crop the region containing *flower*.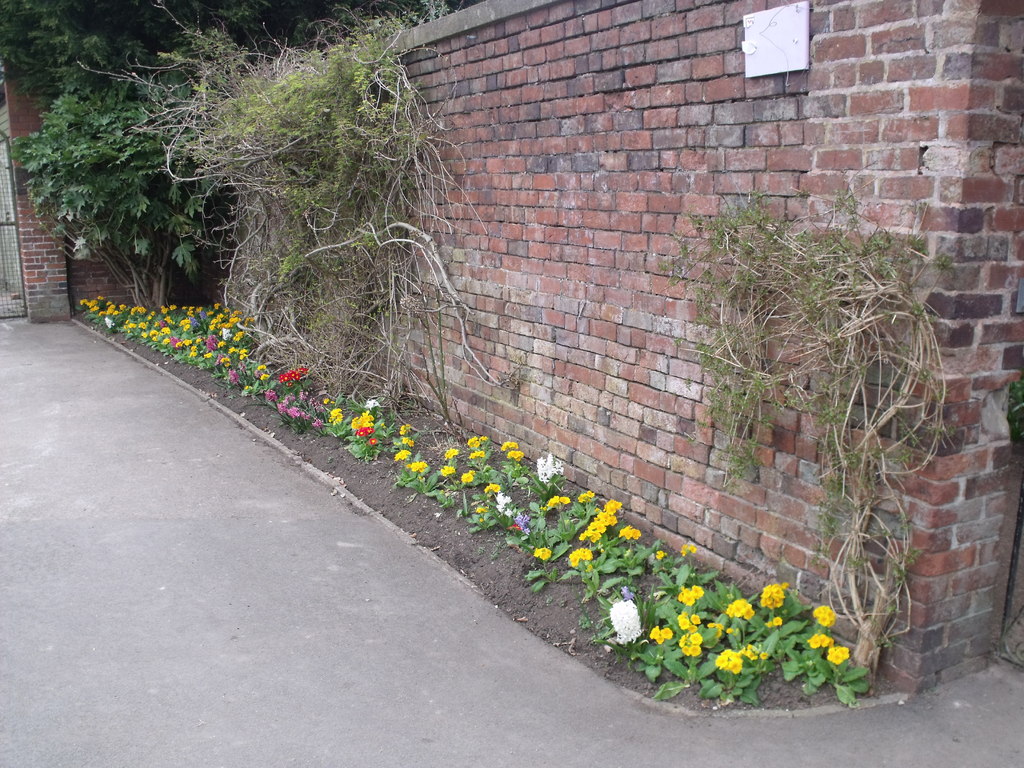
Crop region: box(462, 468, 477, 482).
